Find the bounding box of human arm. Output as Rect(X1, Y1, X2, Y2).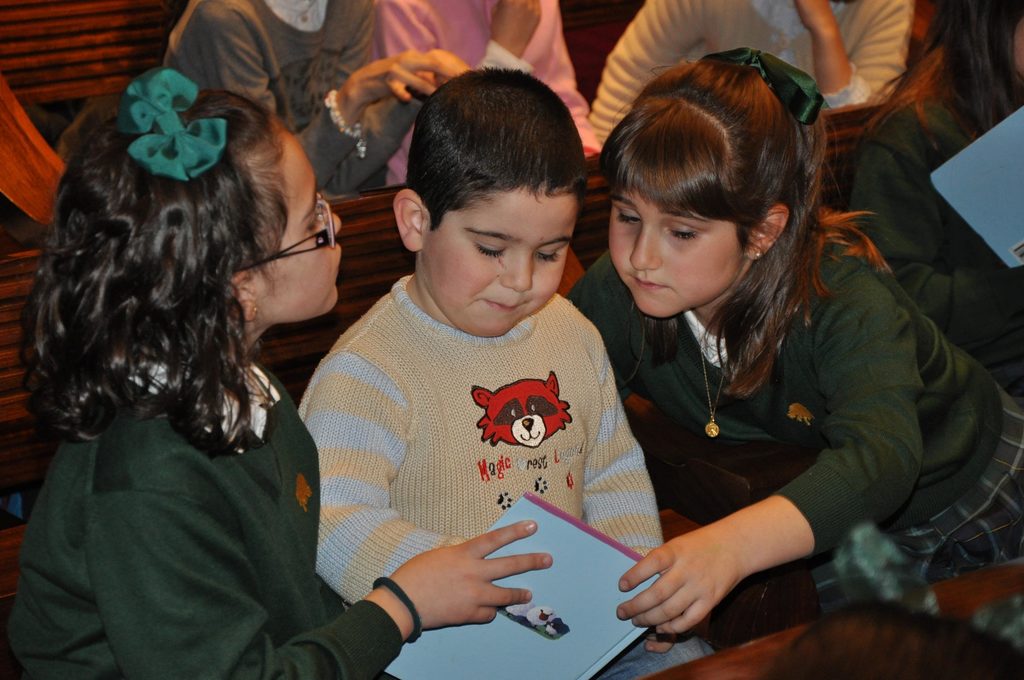
Rect(198, 26, 481, 176).
